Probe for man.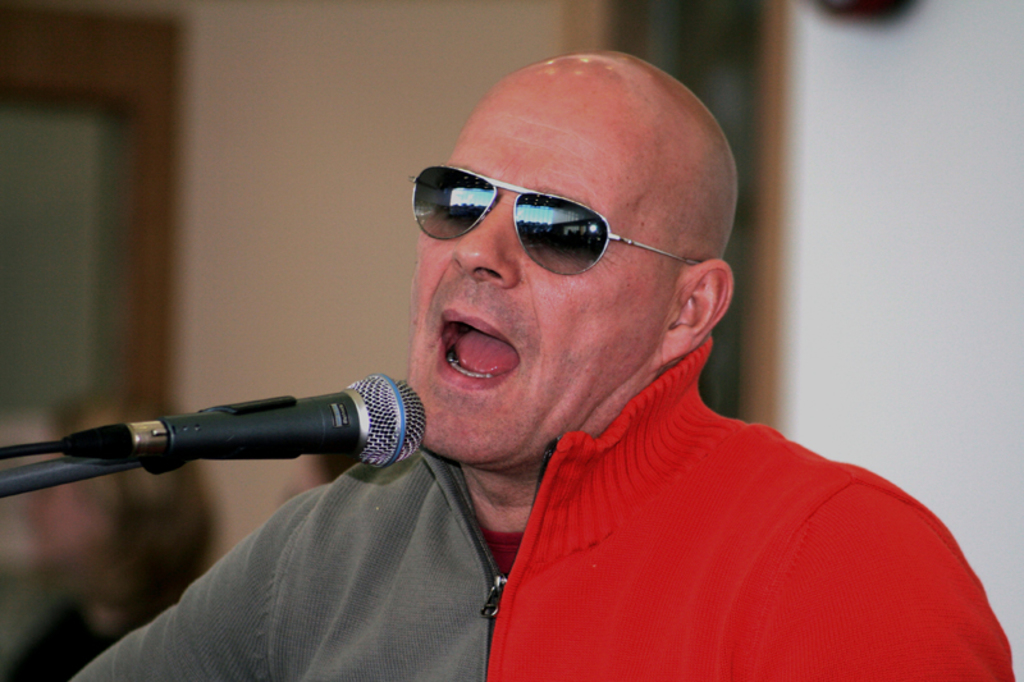
Probe result: [183,45,969,681].
